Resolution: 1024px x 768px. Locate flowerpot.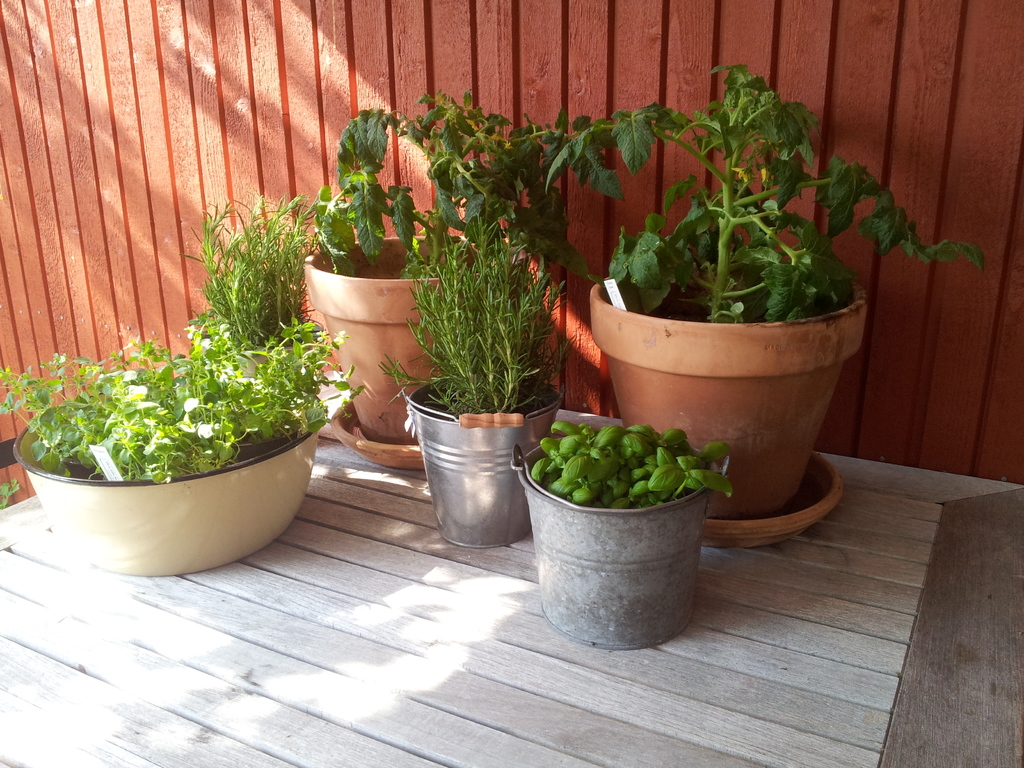
Rect(303, 230, 531, 447).
